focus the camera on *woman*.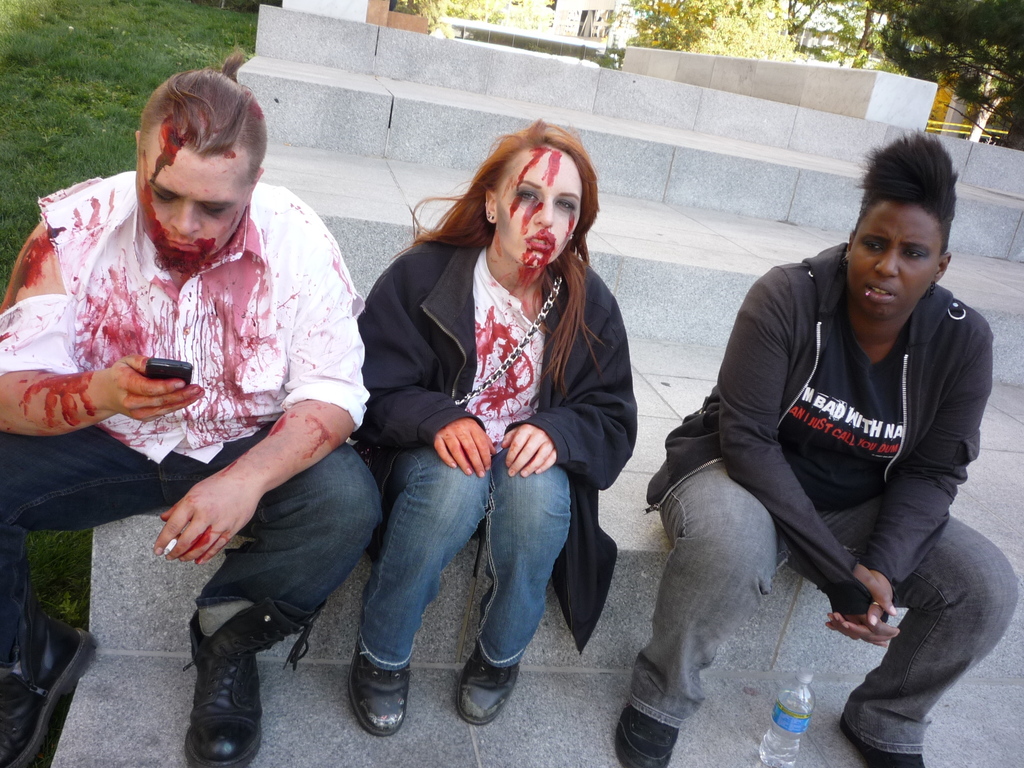
Focus region: rect(346, 104, 625, 735).
